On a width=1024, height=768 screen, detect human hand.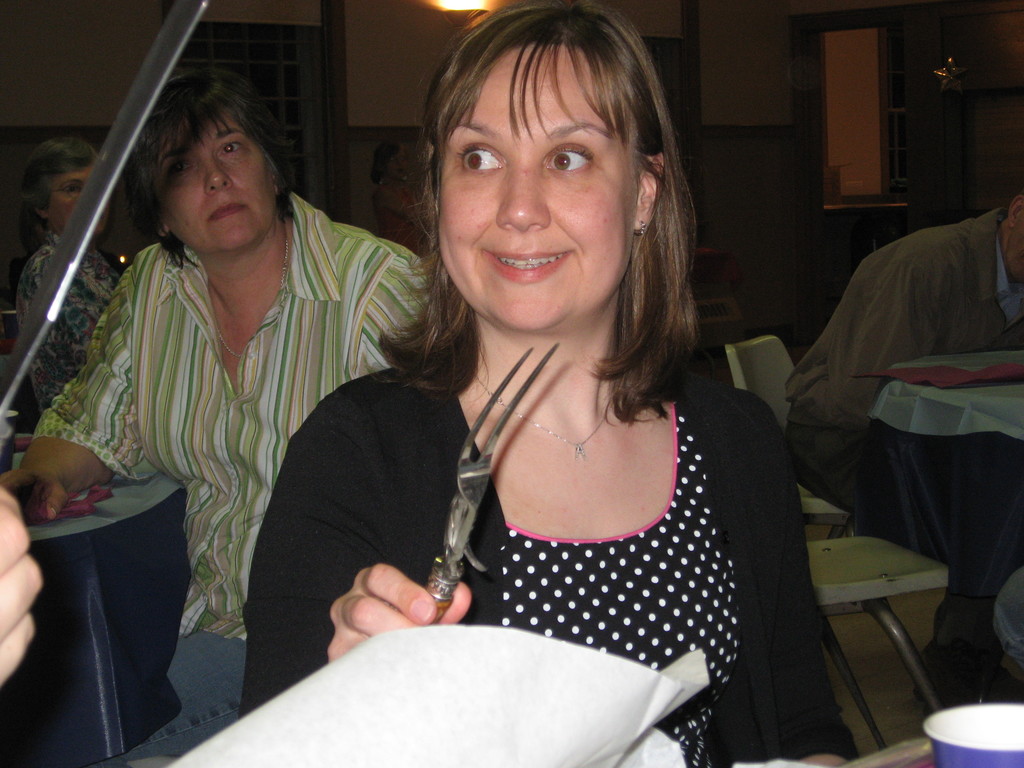
0,470,68,522.
